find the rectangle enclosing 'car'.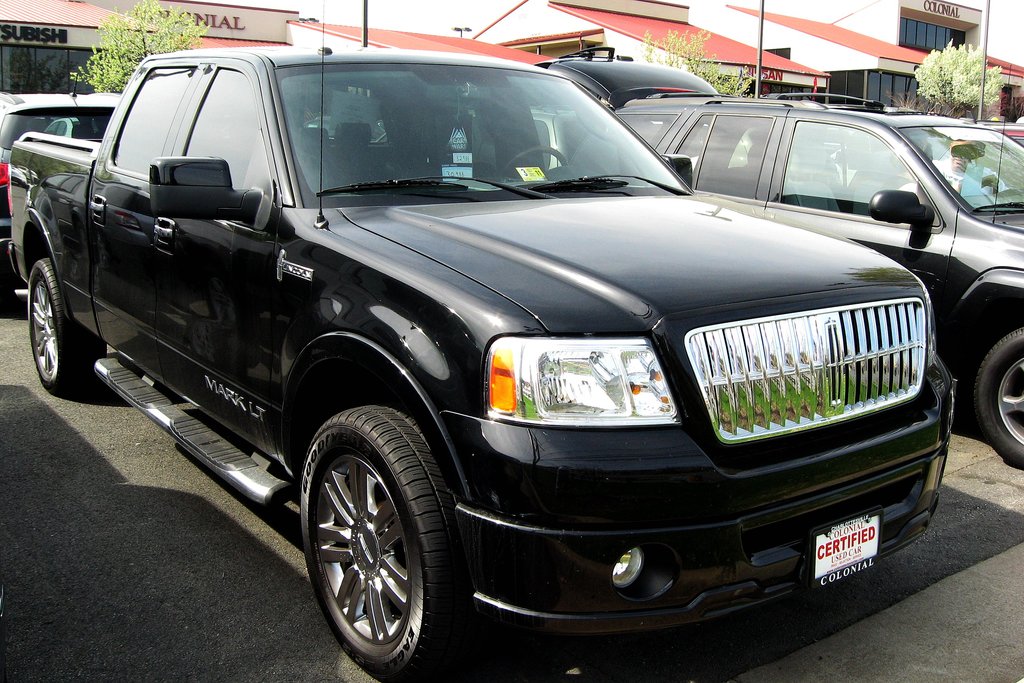
0:72:124:306.
